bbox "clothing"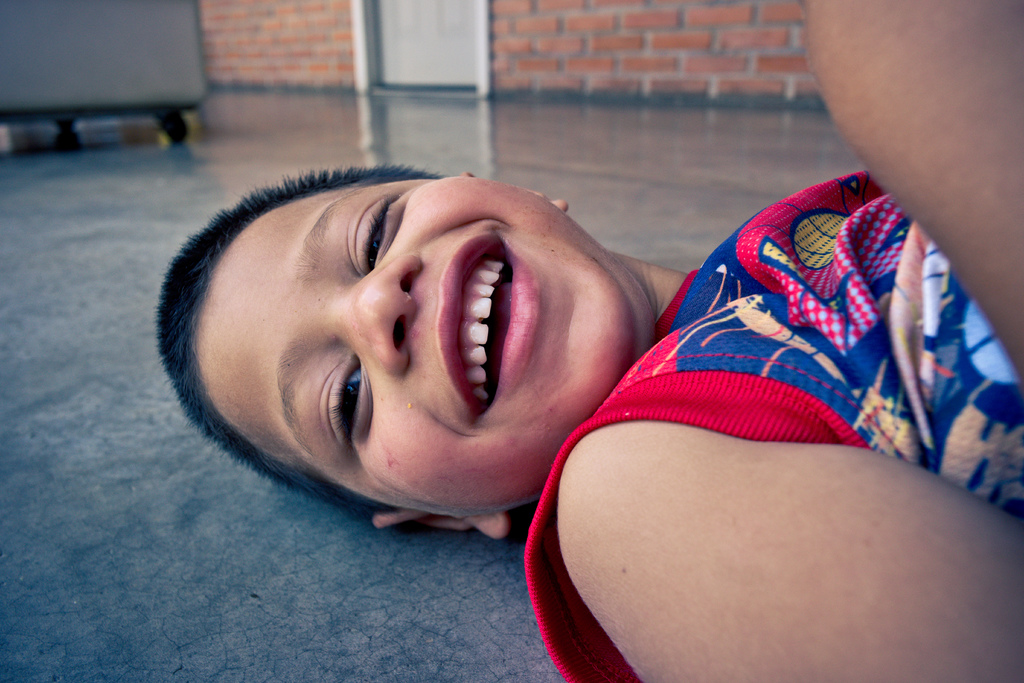
518 144 1023 682
